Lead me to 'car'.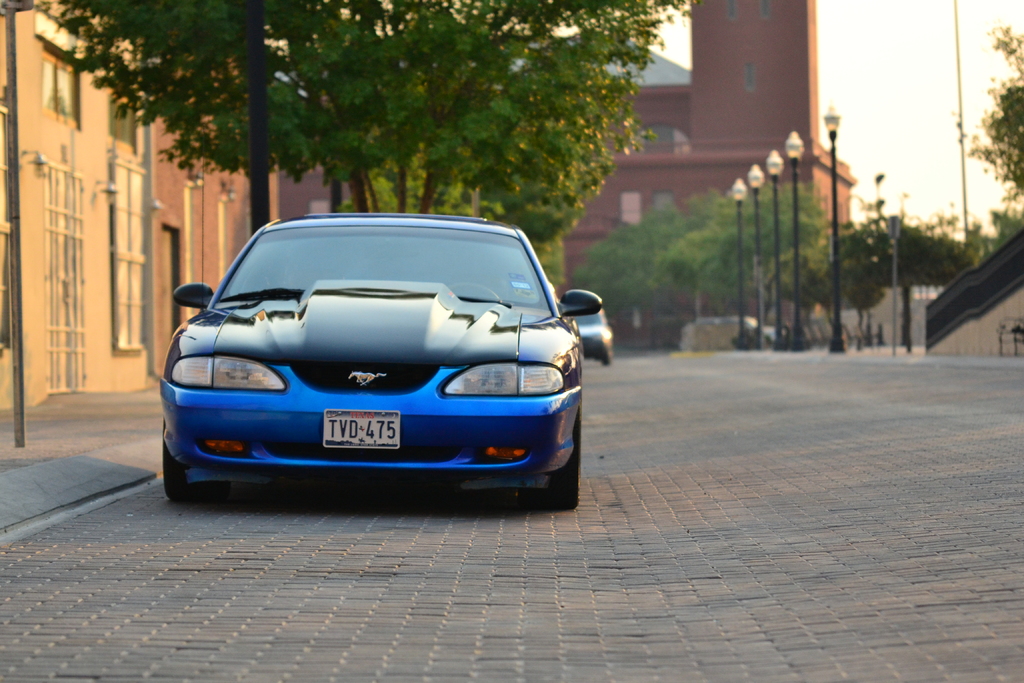
Lead to l=158, t=214, r=582, b=509.
